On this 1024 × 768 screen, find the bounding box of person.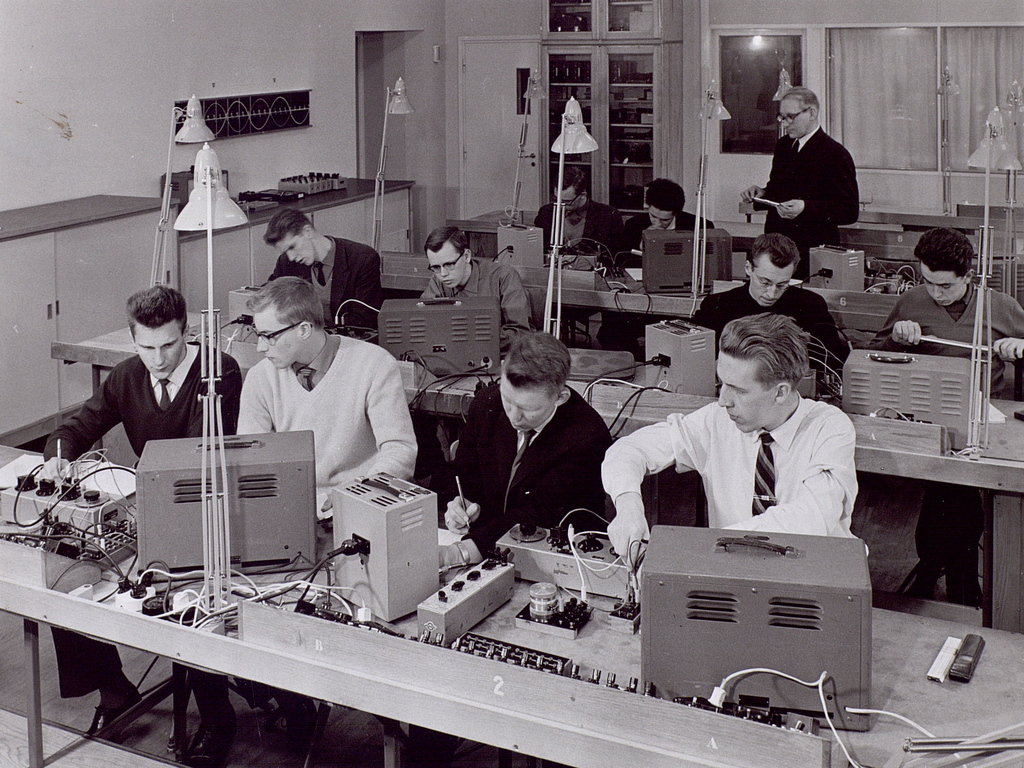
Bounding box: 601/173/719/271.
